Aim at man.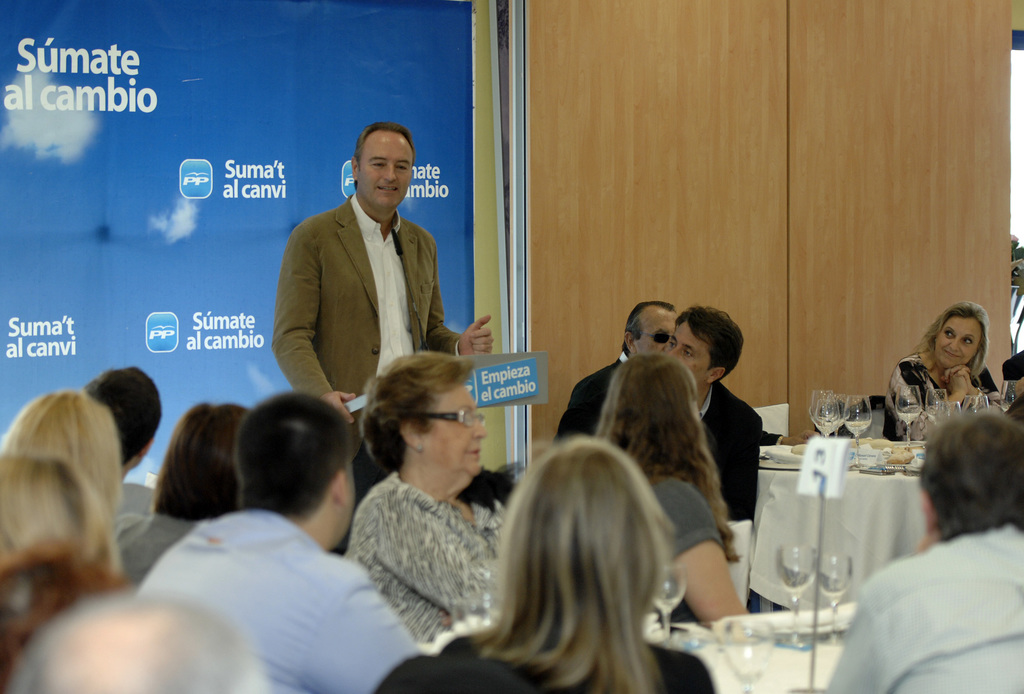
Aimed at [left=136, top=389, right=420, bottom=693].
